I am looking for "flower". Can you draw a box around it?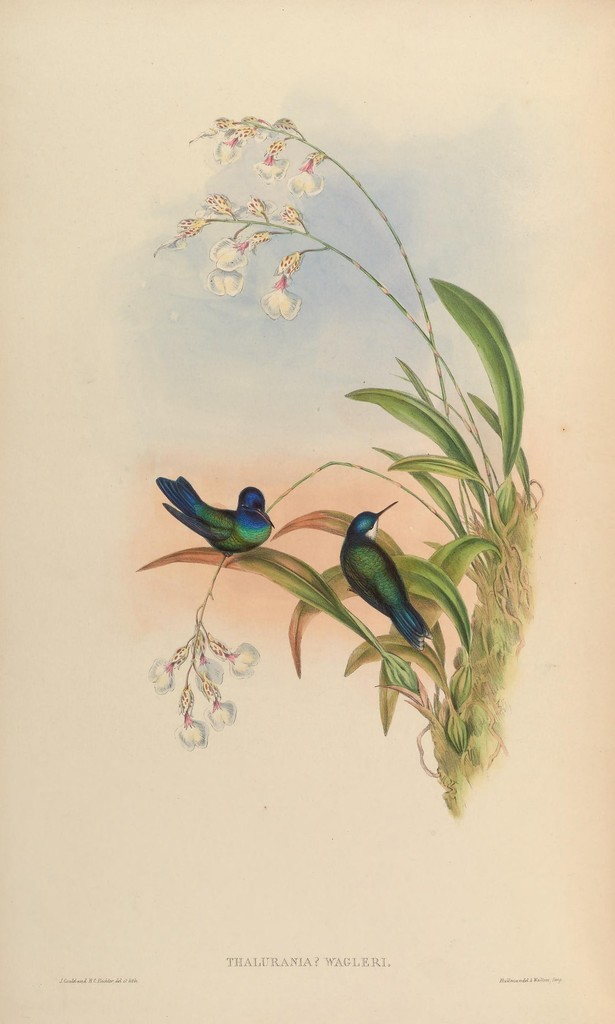
Sure, the bounding box is 280 203 303 224.
